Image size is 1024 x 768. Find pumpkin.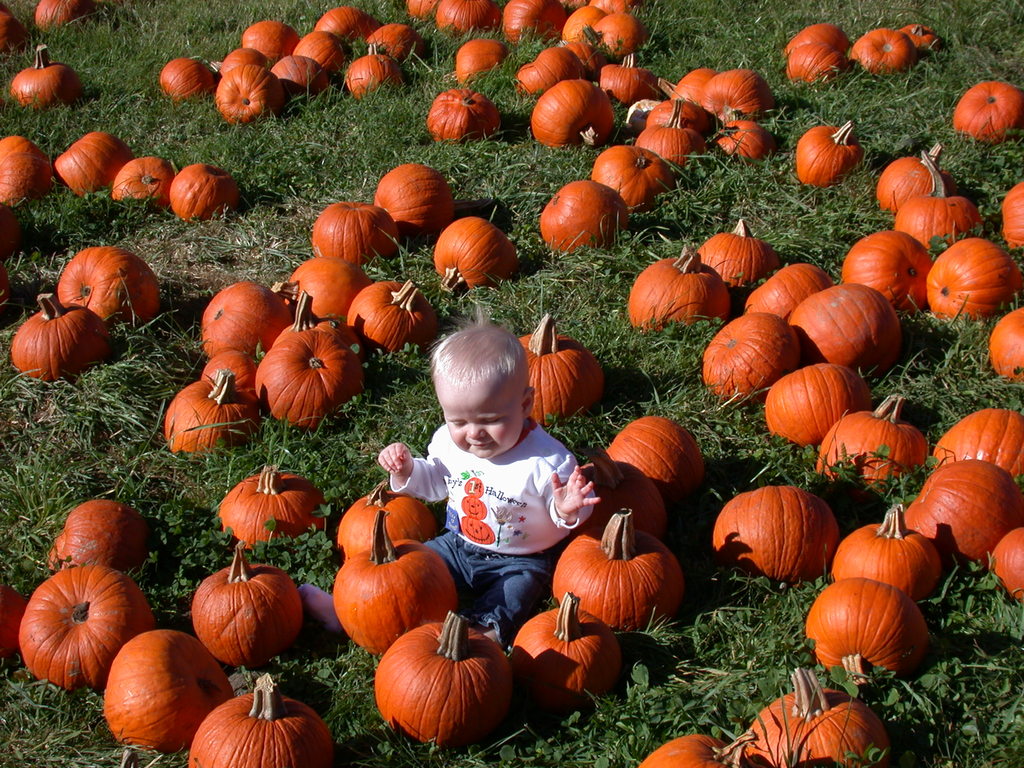
rect(551, 506, 686, 634).
